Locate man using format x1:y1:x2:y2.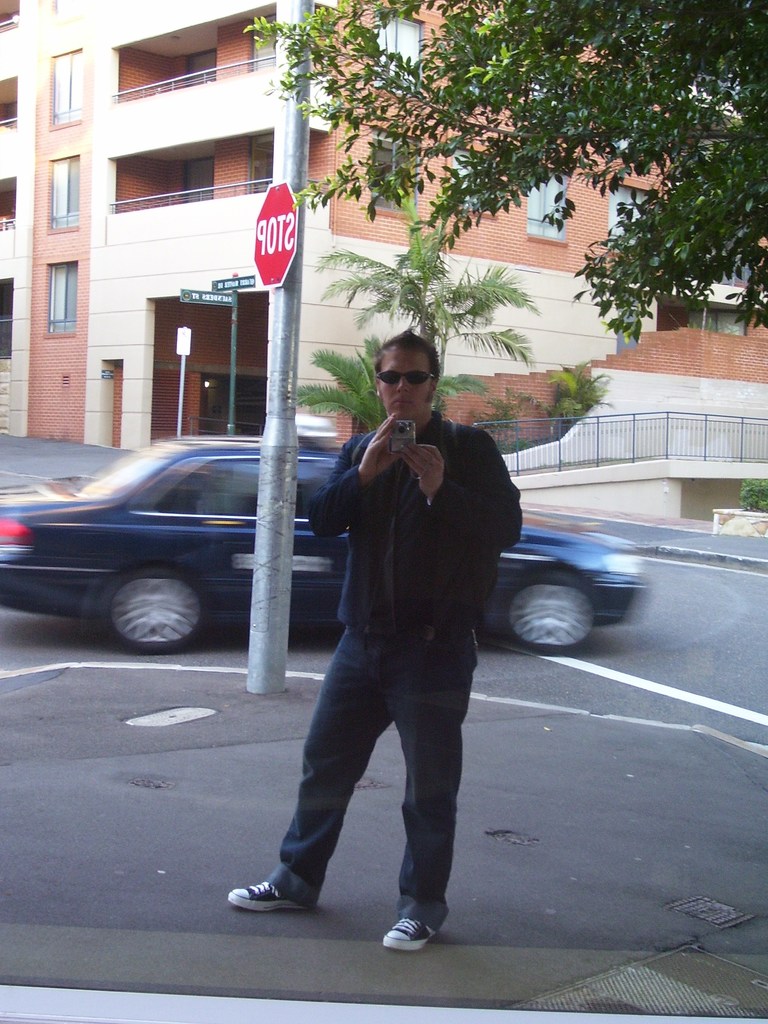
225:321:527:956.
